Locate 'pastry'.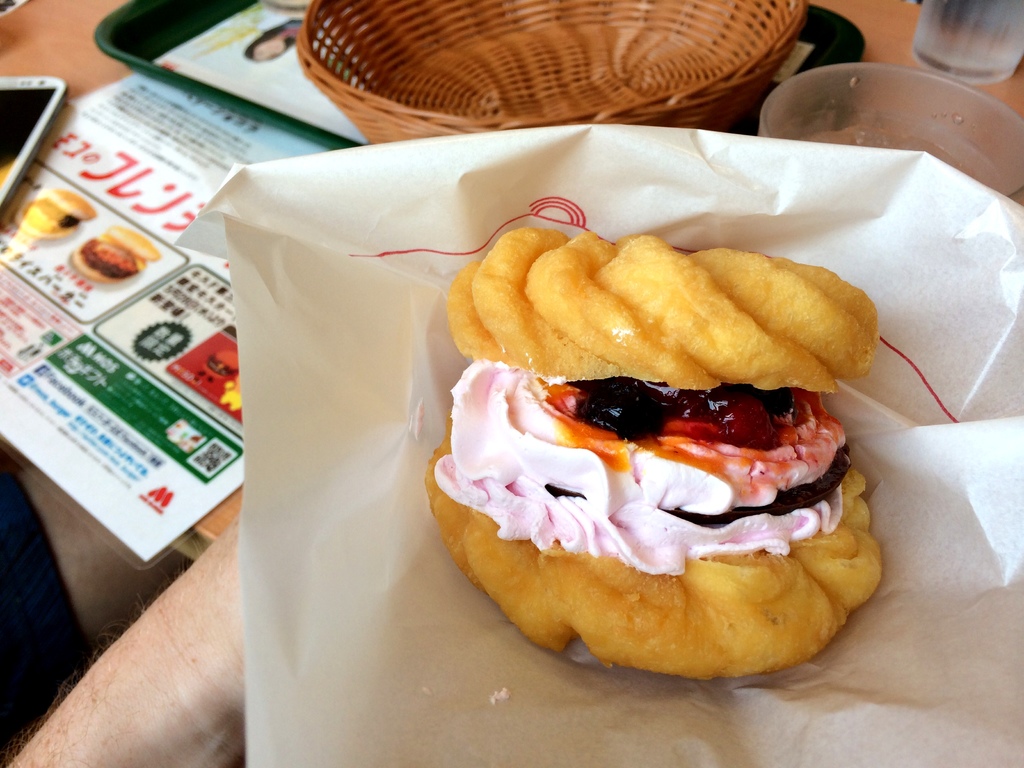
Bounding box: 387:290:852:658.
